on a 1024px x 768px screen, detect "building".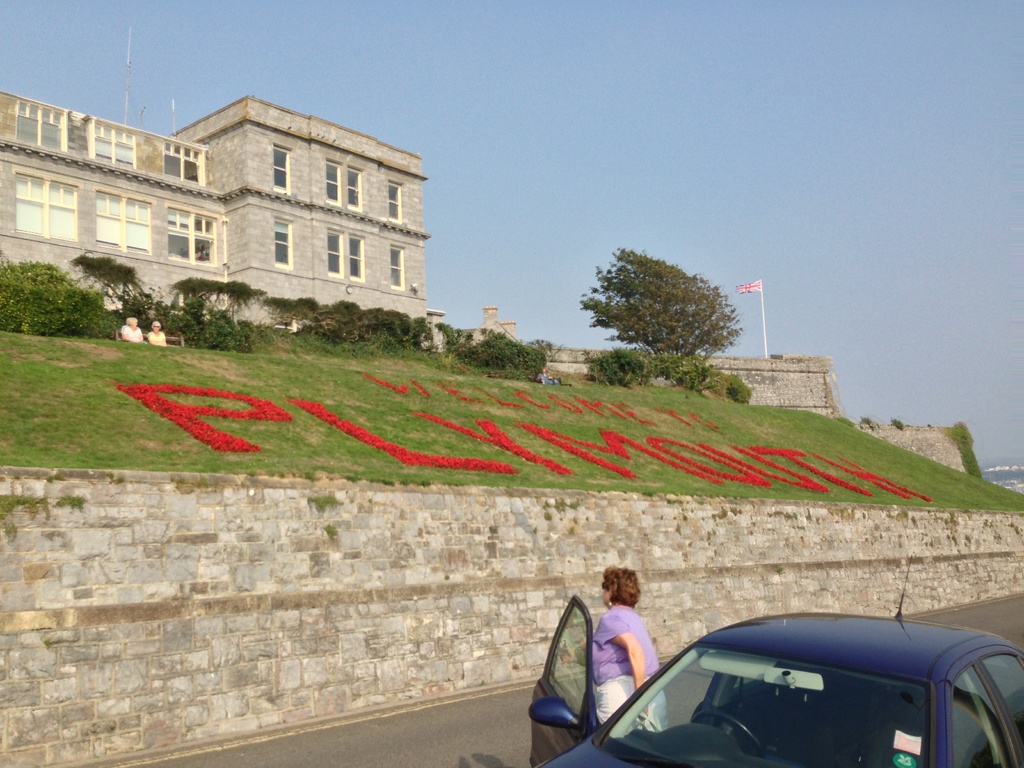
bbox(427, 308, 518, 345).
